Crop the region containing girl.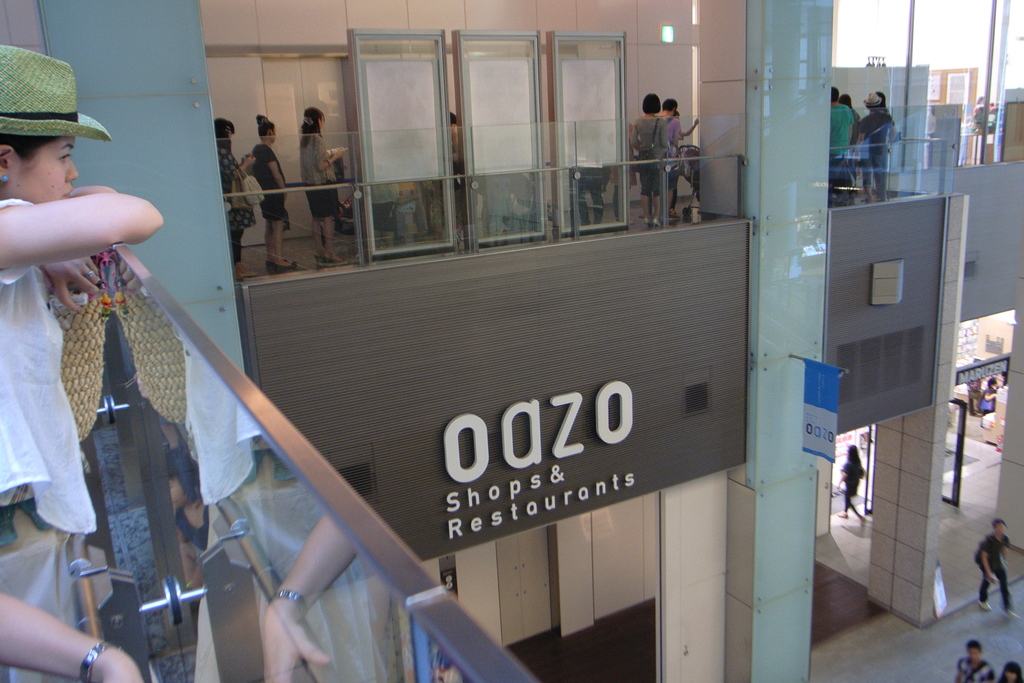
Crop region: pyautogui.locateOnScreen(295, 105, 349, 264).
